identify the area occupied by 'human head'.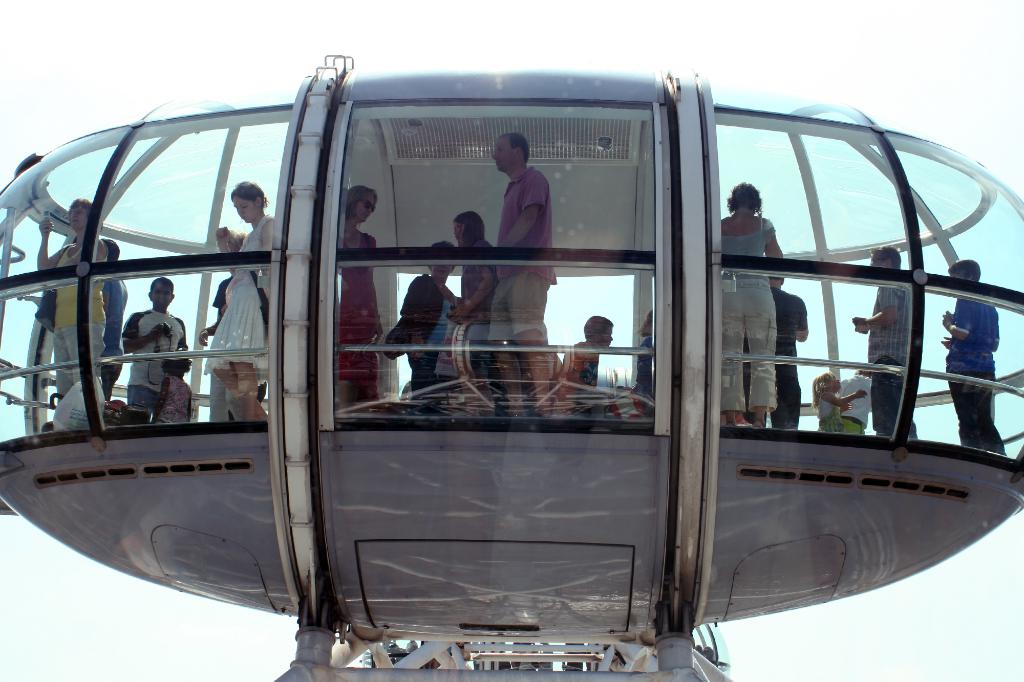
Area: <bbox>427, 240, 458, 278</bbox>.
